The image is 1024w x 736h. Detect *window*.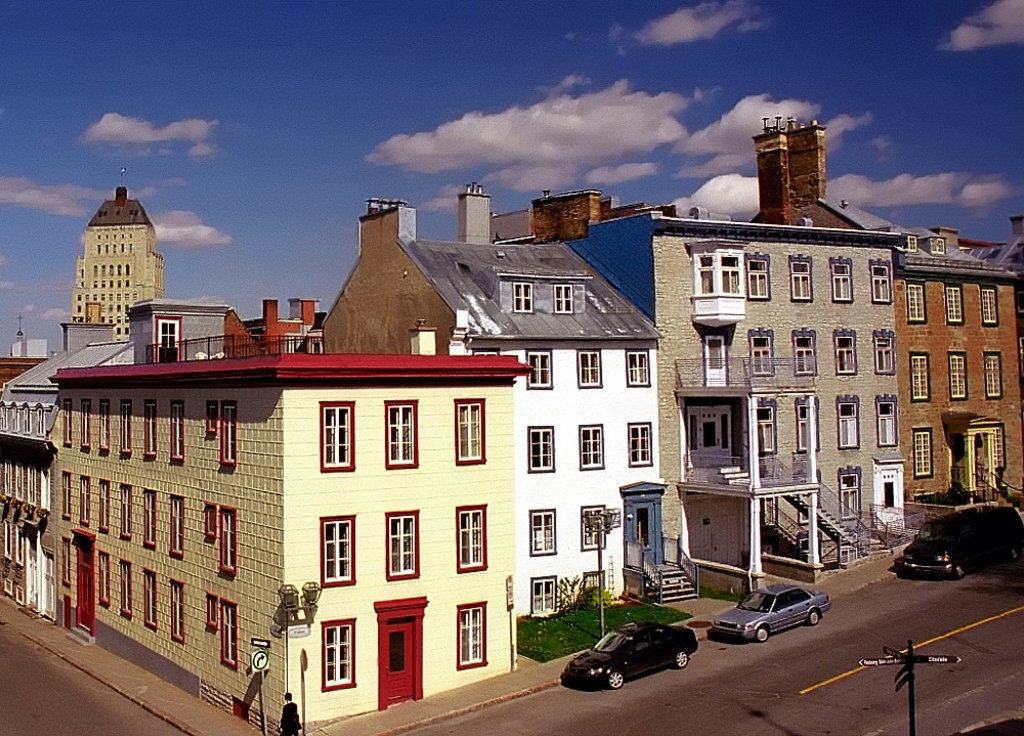
Detection: [x1=221, y1=509, x2=233, y2=571].
